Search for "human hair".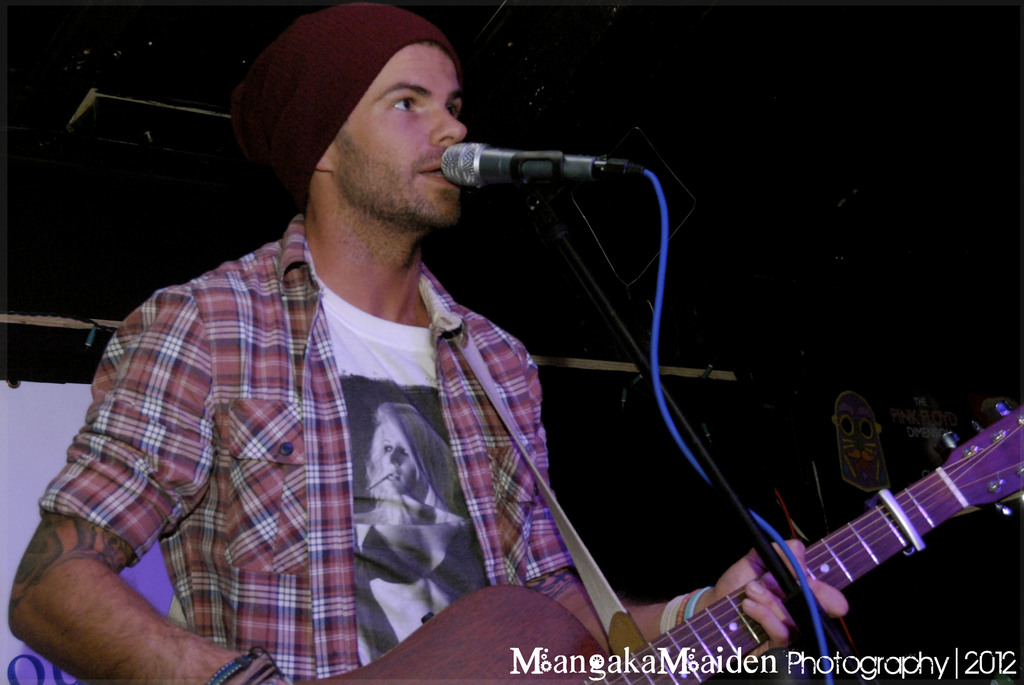
Found at rect(362, 396, 476, 545).
